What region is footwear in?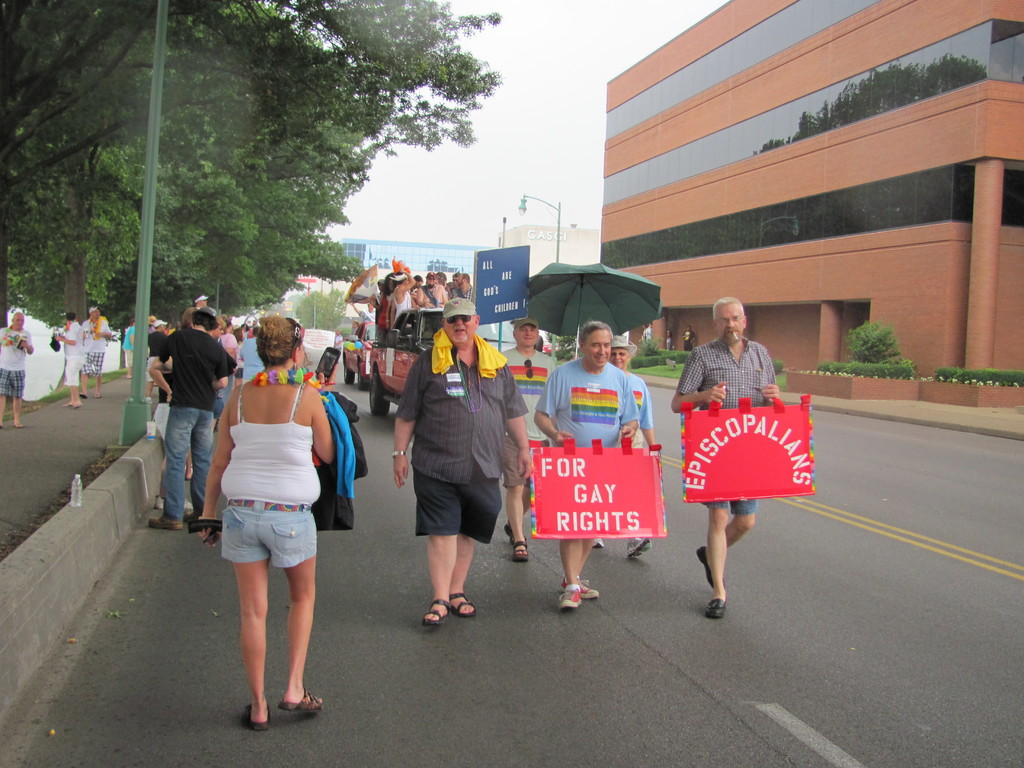
BBox(694, 543, 712, 590).
